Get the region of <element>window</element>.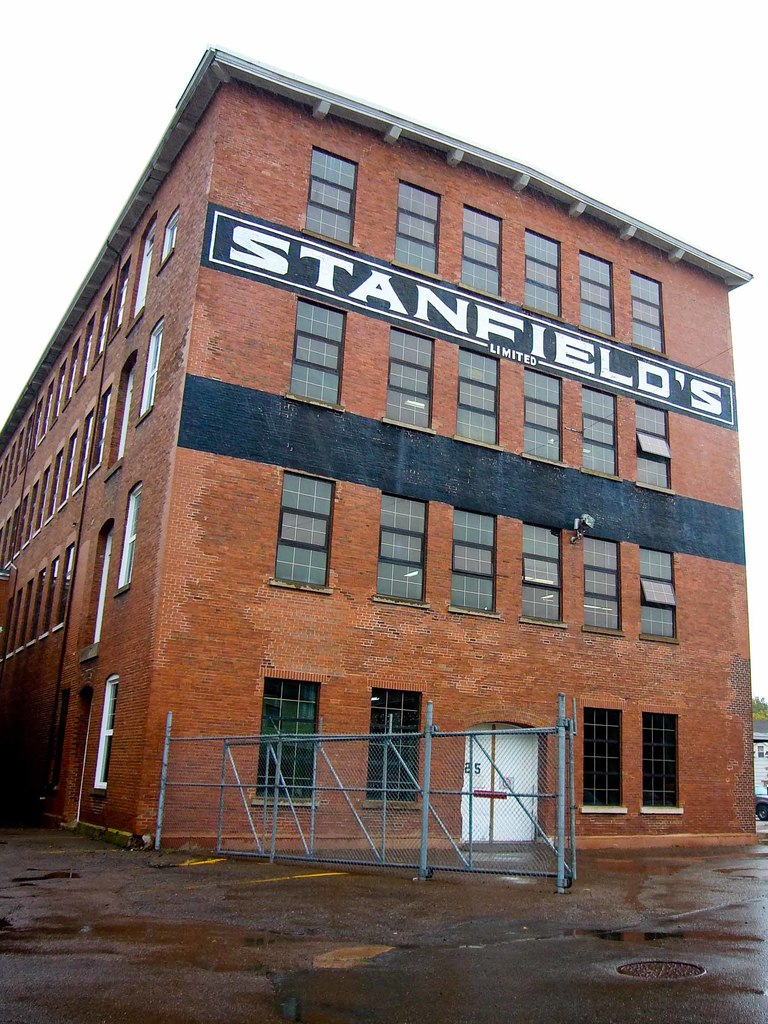
<bbox>394, 178, 442, 283</bbox>.
